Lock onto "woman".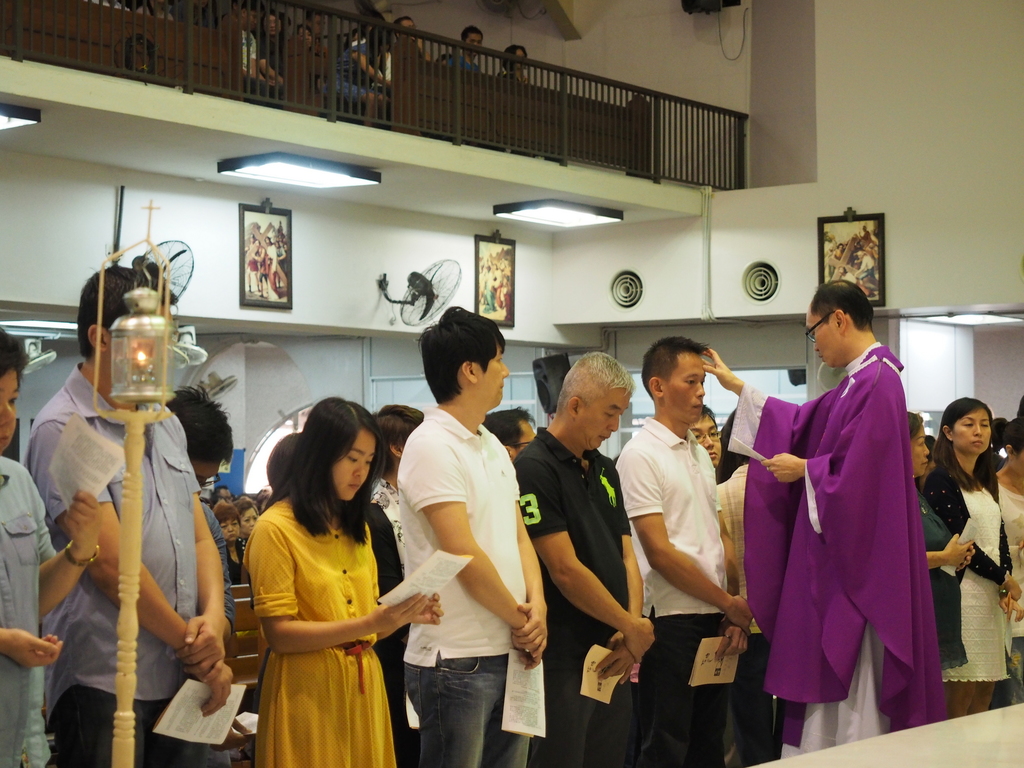
Locked: BBox(993, 421, 1023, 658).
